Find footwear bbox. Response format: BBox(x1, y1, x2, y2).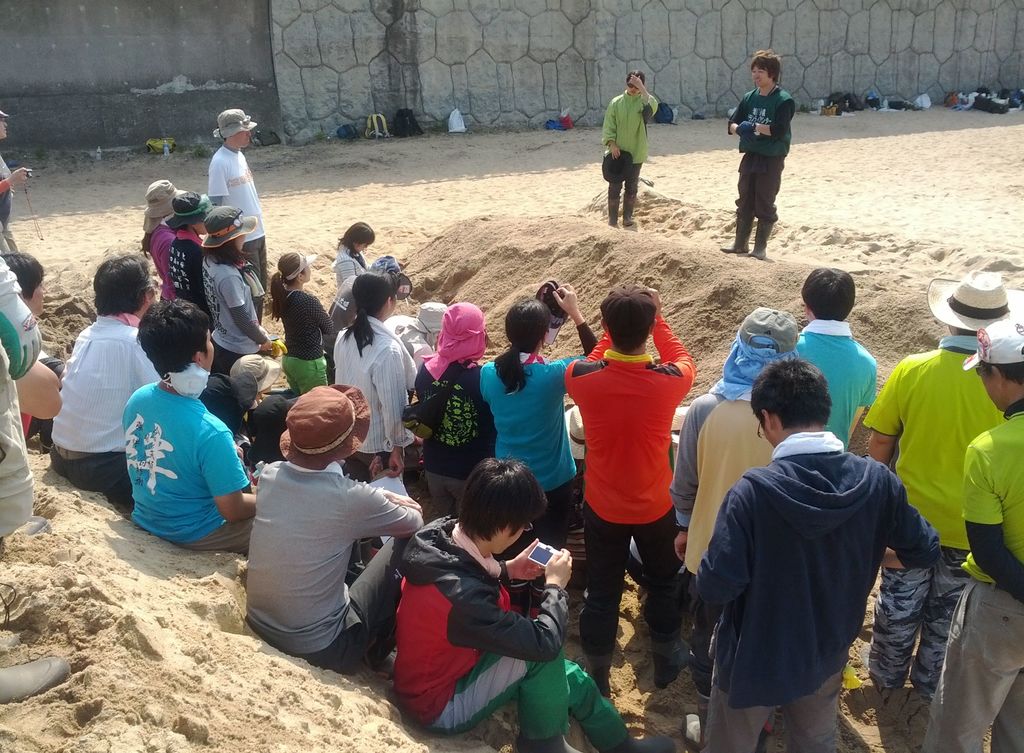
BBox(515, 728, 586, 752).
